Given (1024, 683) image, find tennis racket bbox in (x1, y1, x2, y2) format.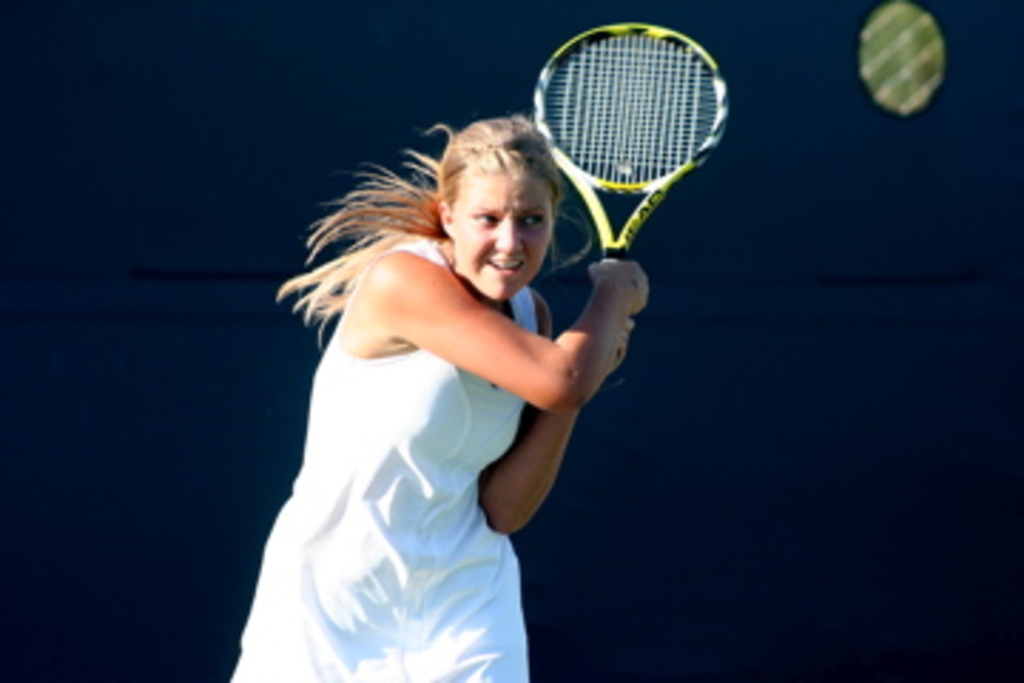
(529, 17, 725, 361).
